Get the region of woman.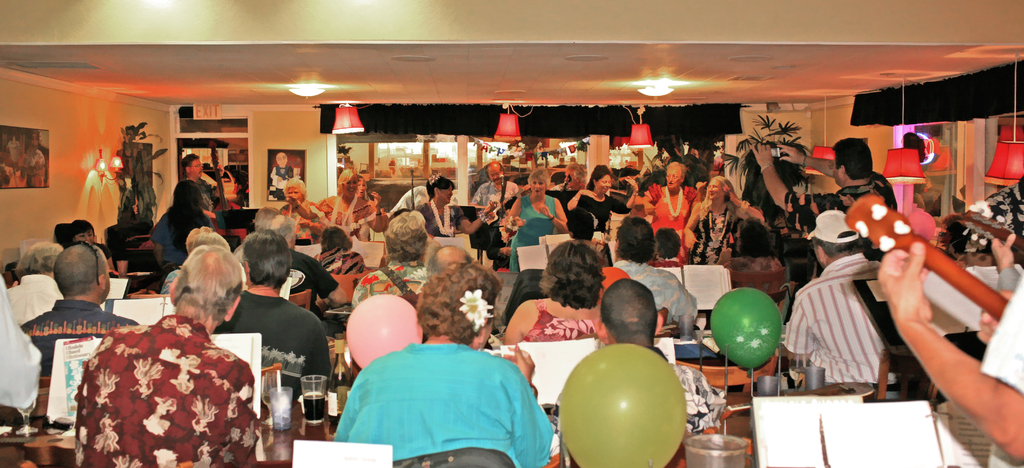
[x1=156, y1=183, x2=211, y2=266].
